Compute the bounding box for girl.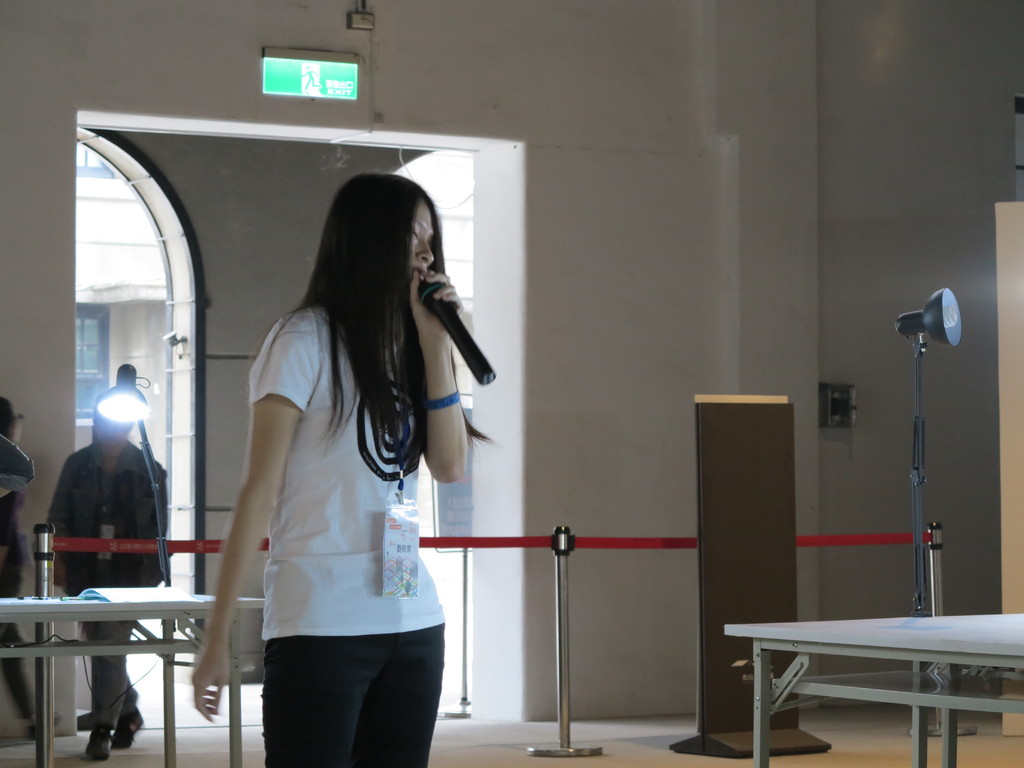
crop(186, 172, 490, 767).
